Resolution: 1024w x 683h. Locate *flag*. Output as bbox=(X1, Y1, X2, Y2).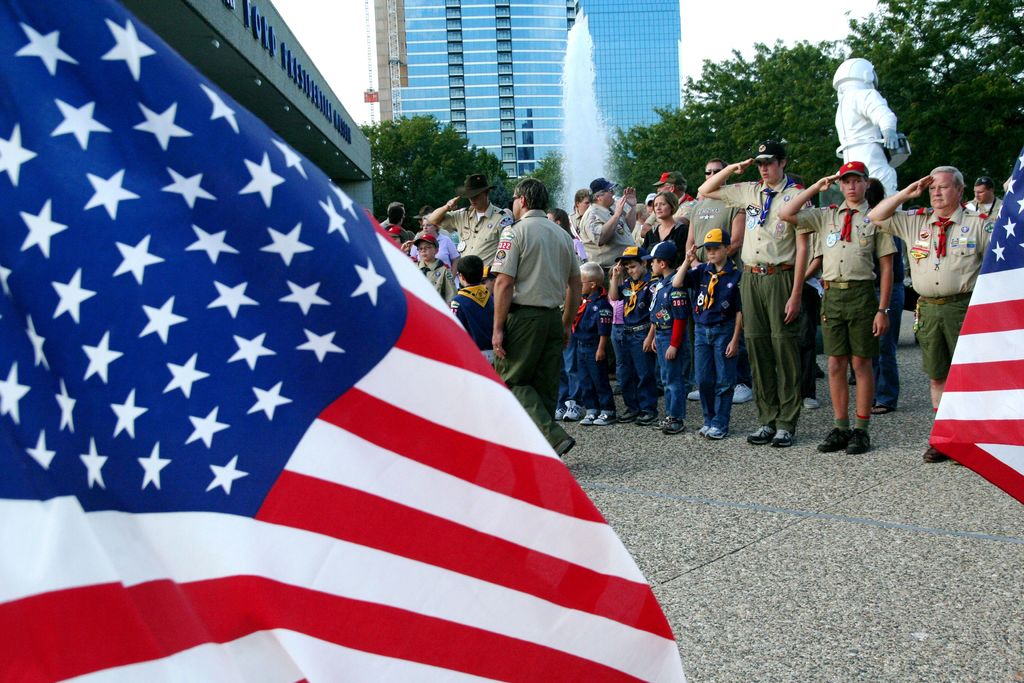
bbox=(924, 154, 1023, 500).
